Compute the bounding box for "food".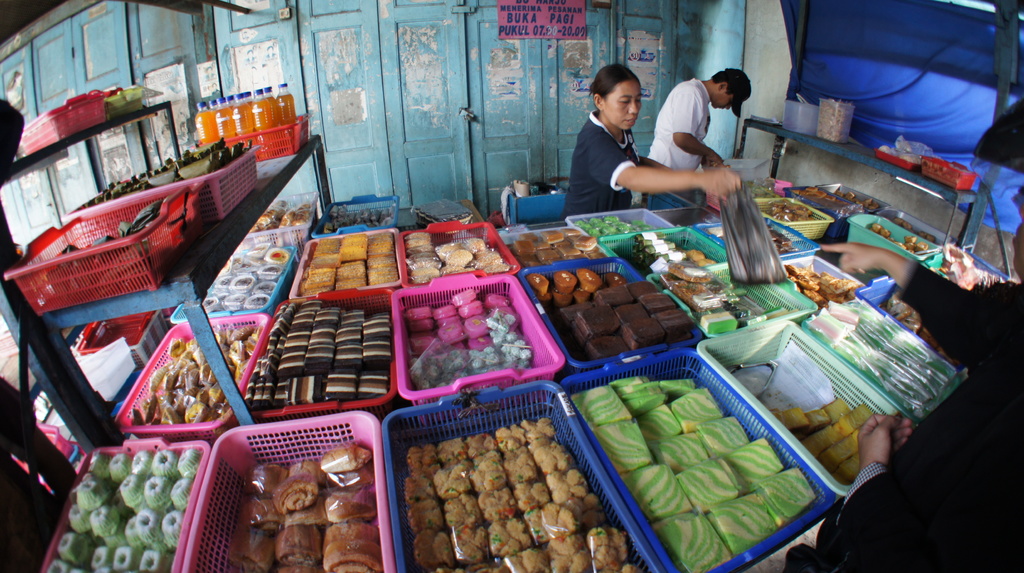
pyautogui.locateOnScreen(868, 222, 930, 255).
